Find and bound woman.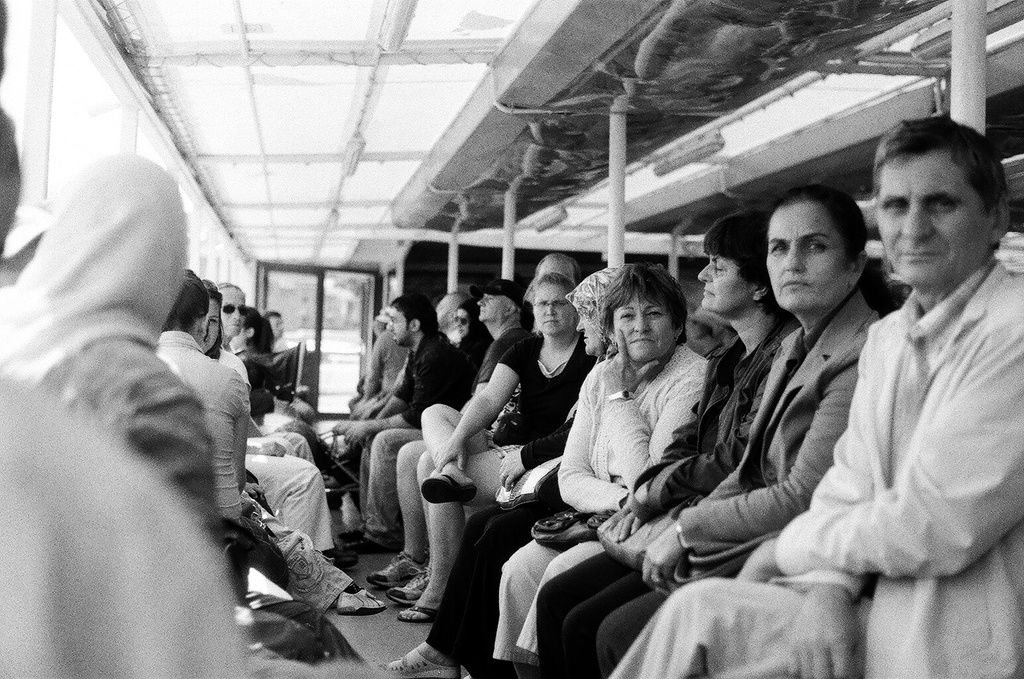
Bound: bbox=[535, 206, 805, 678].
